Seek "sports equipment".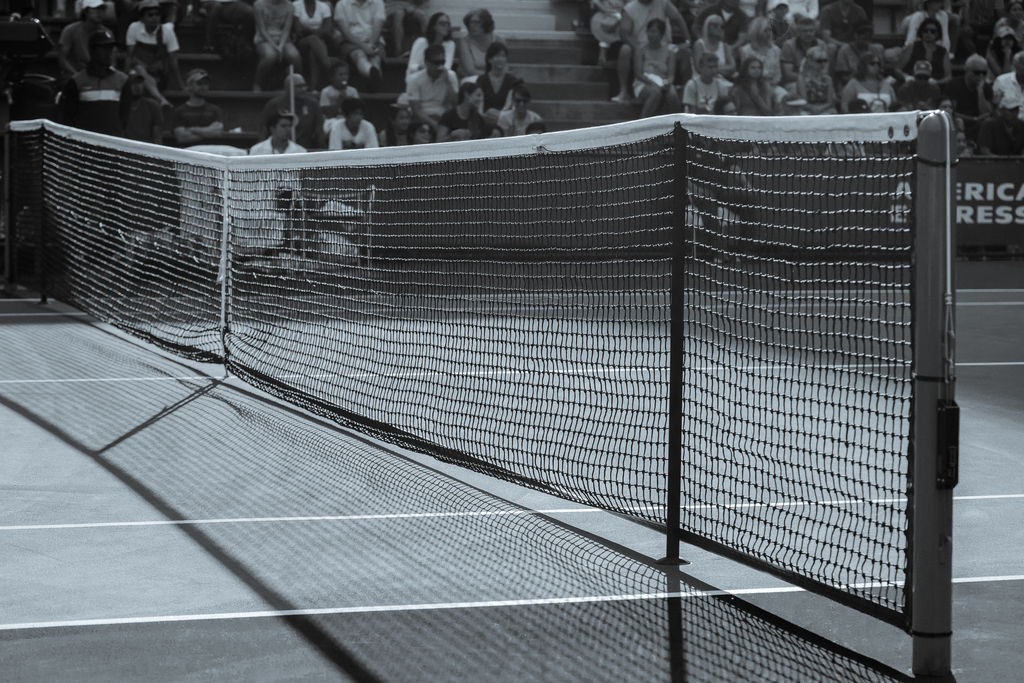
x1=8 y1=110 x2=929 y2=636.
